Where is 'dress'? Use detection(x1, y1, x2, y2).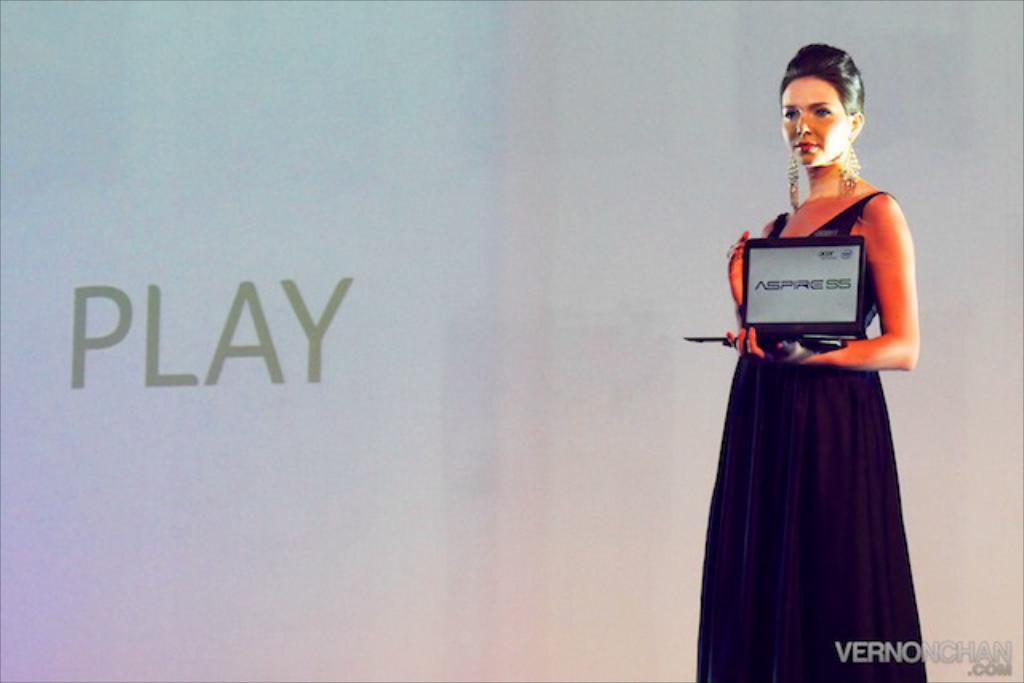
detection(693, 197, 942, 681).
